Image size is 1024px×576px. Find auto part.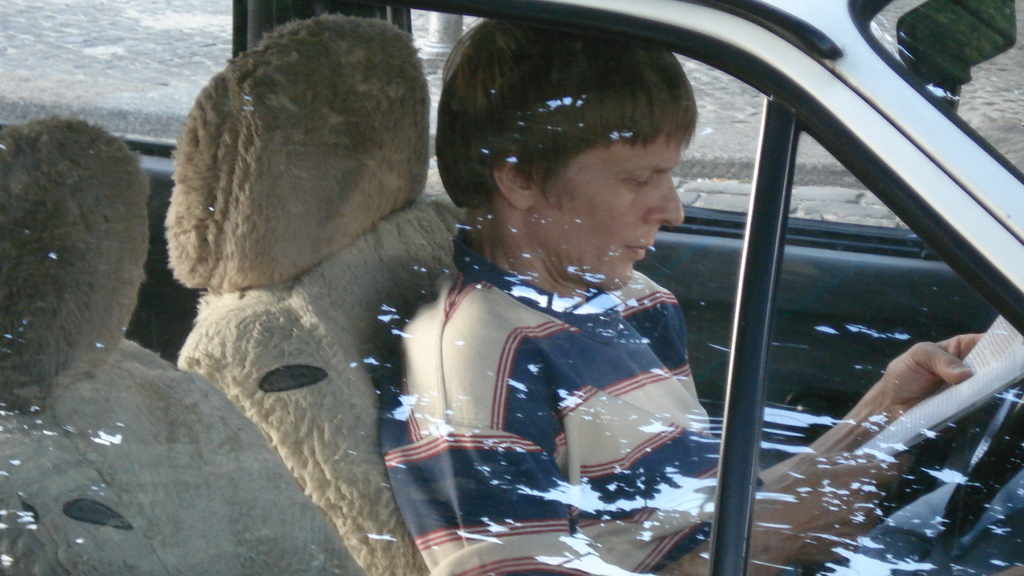
{"left": 456, "top": 203, "right": 1011, "bottom": 435}.
